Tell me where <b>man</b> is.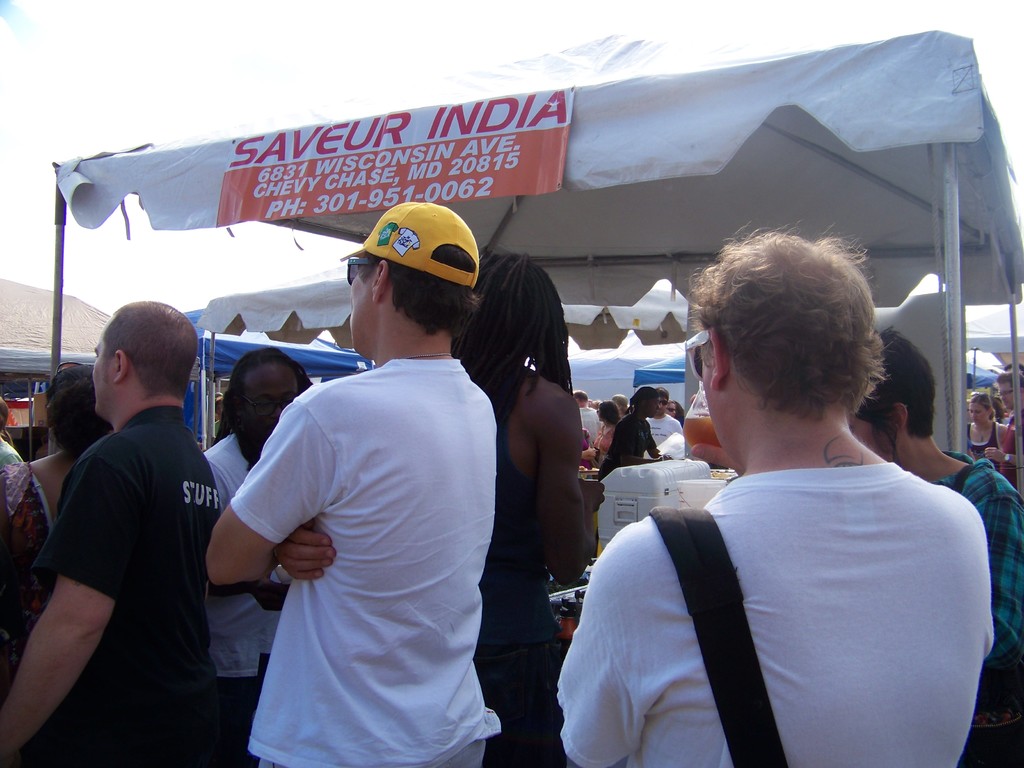
<b>man</b> is at (567,392,597,447).
